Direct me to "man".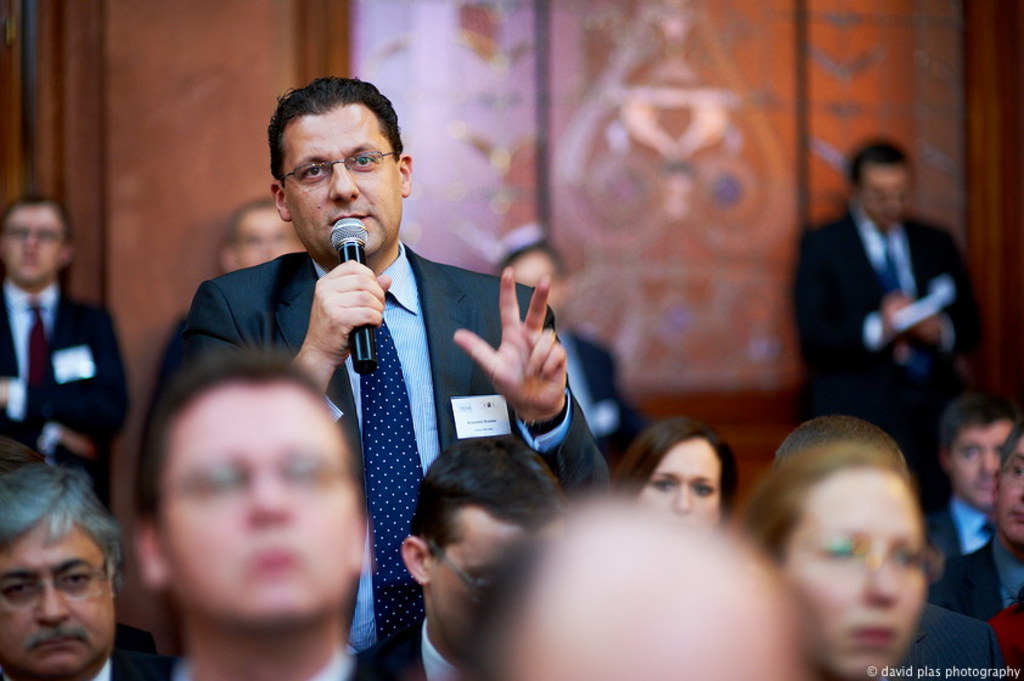
Direction: [142,139,573,642].
